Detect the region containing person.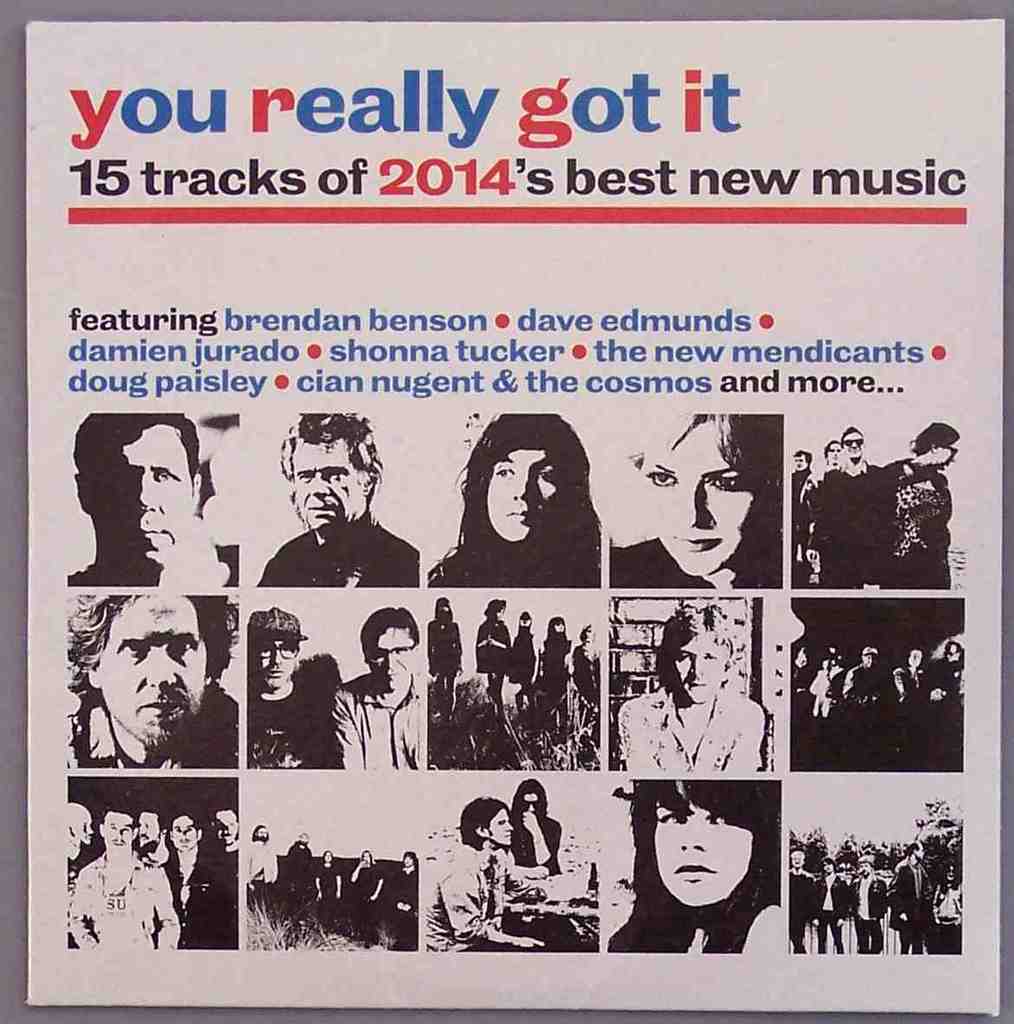
56 406 234 590.
